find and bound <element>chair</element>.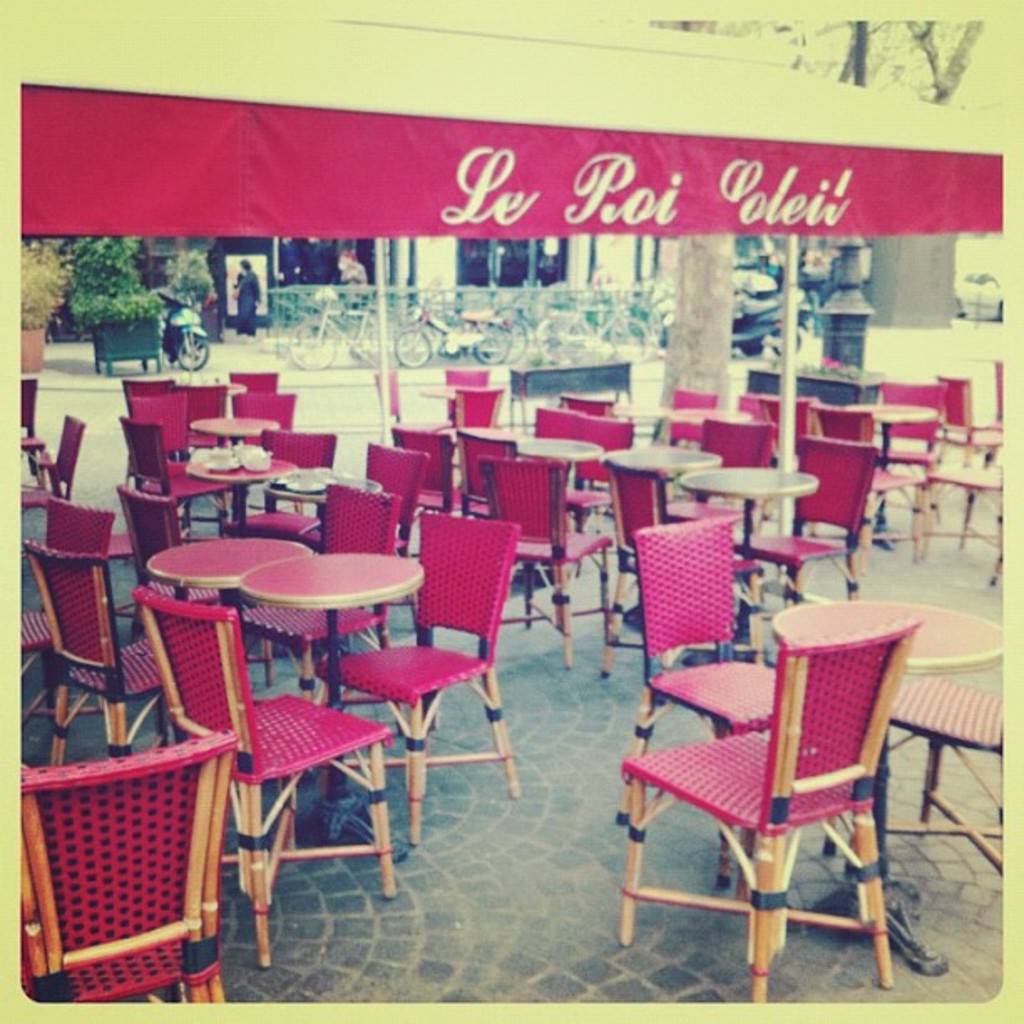
Bound: <box>485,457,626,678</box>.
